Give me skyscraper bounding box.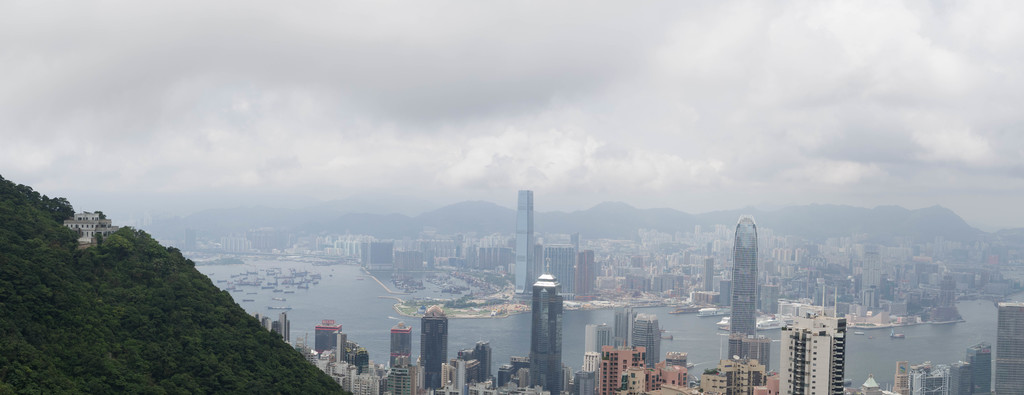
bbox=[726, 353, 784, 392].
